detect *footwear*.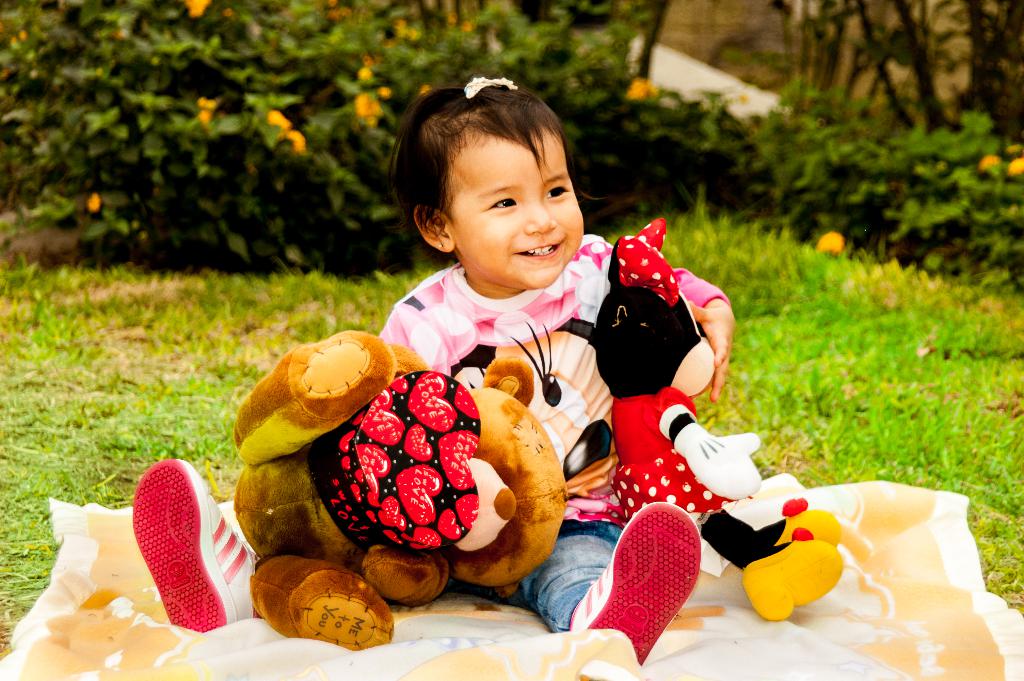
Detected at [left=749, top=501, right=836, bottom=573].
